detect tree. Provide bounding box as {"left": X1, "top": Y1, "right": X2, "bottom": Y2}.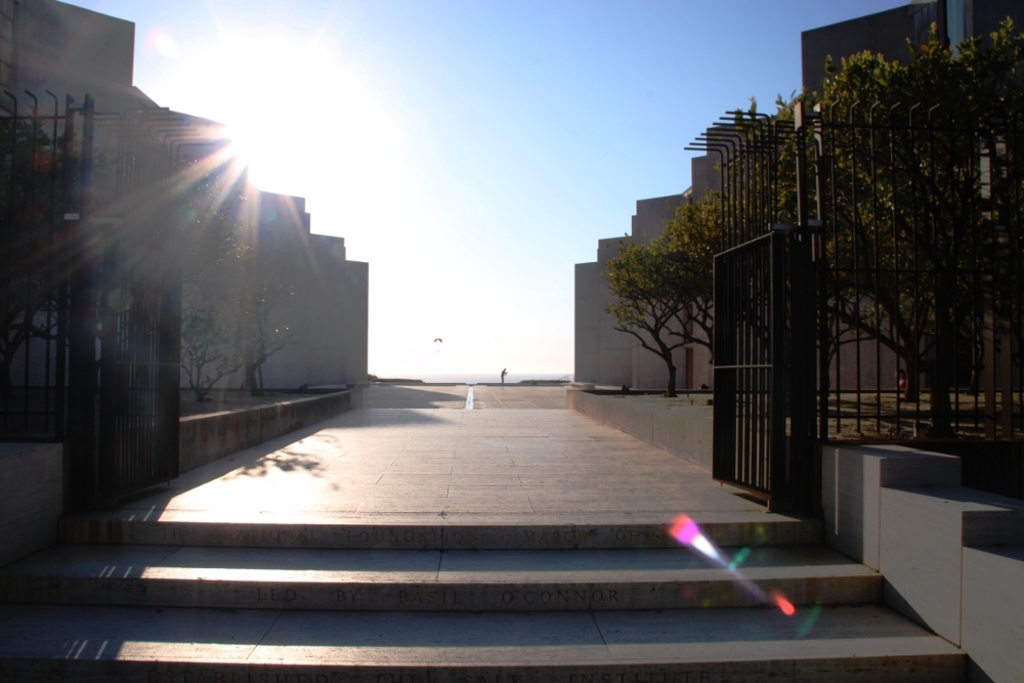
{"left": 176, "top": 153, "right": 304, "bottom": 405}.
